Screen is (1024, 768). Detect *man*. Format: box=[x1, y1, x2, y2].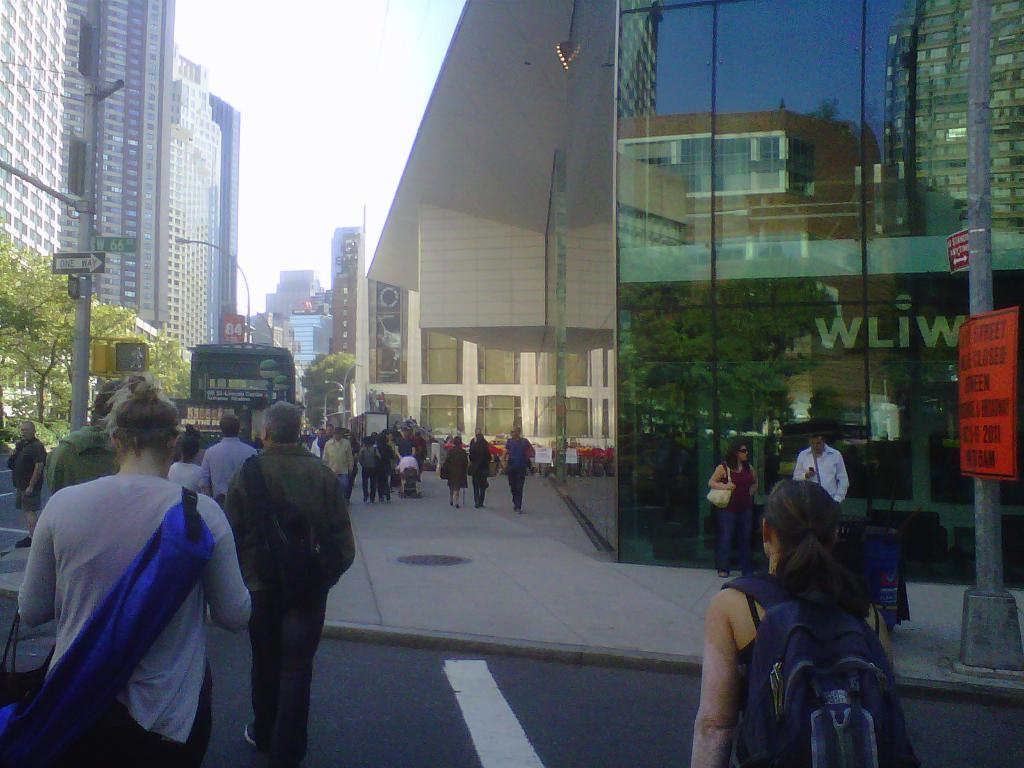
box=[500, 426, 534, 511].
